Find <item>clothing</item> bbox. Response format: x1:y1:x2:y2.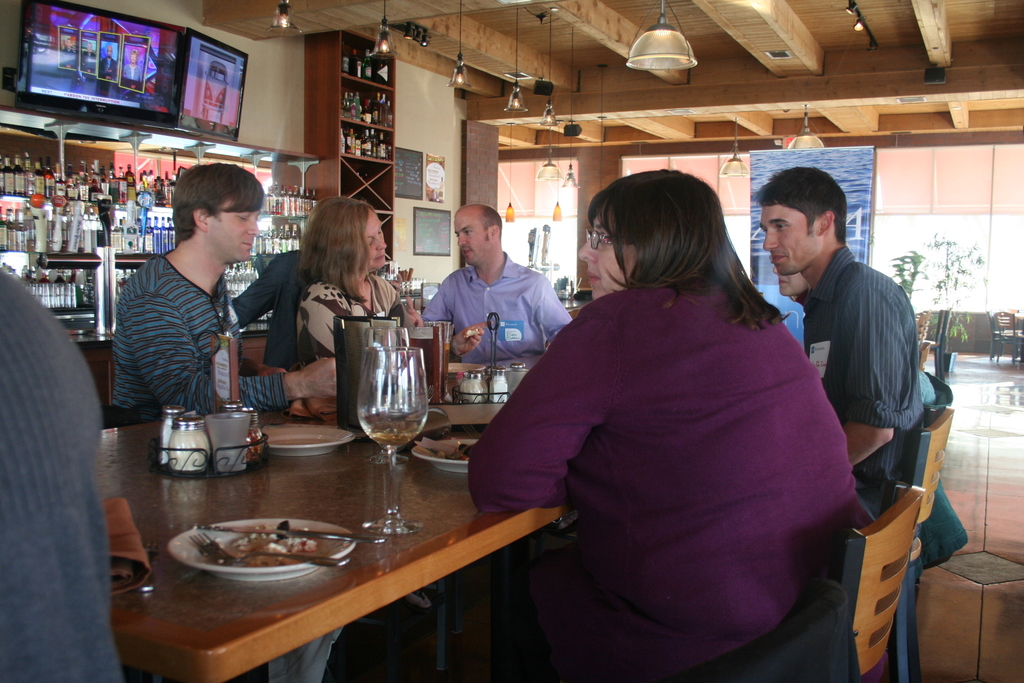
0:268:124:682.
